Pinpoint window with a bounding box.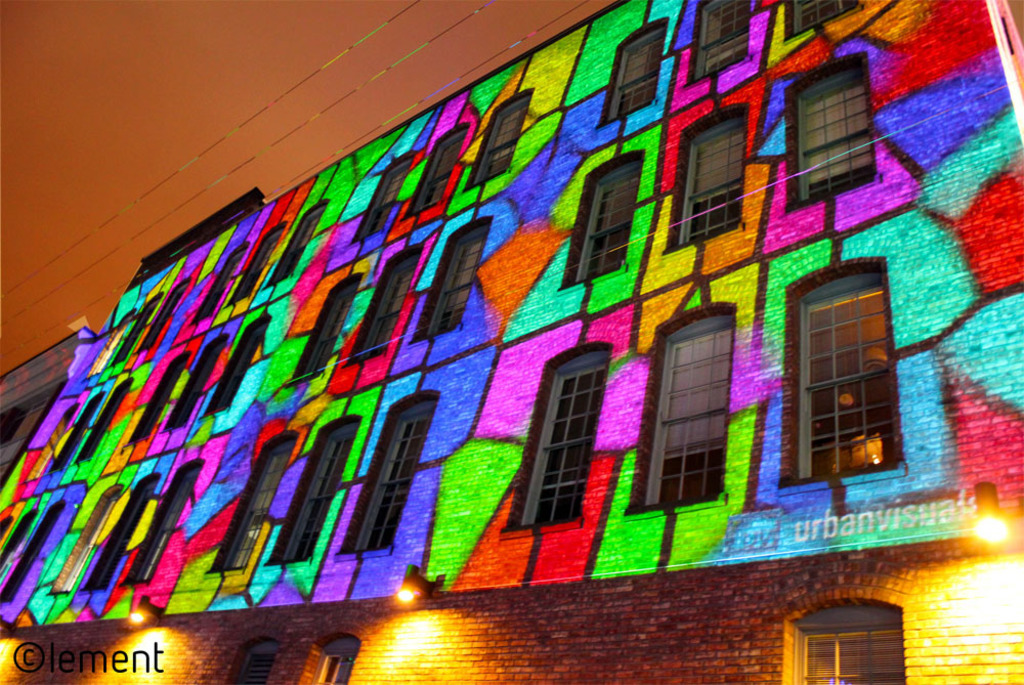
Rect(784, 592, 908, 684).
